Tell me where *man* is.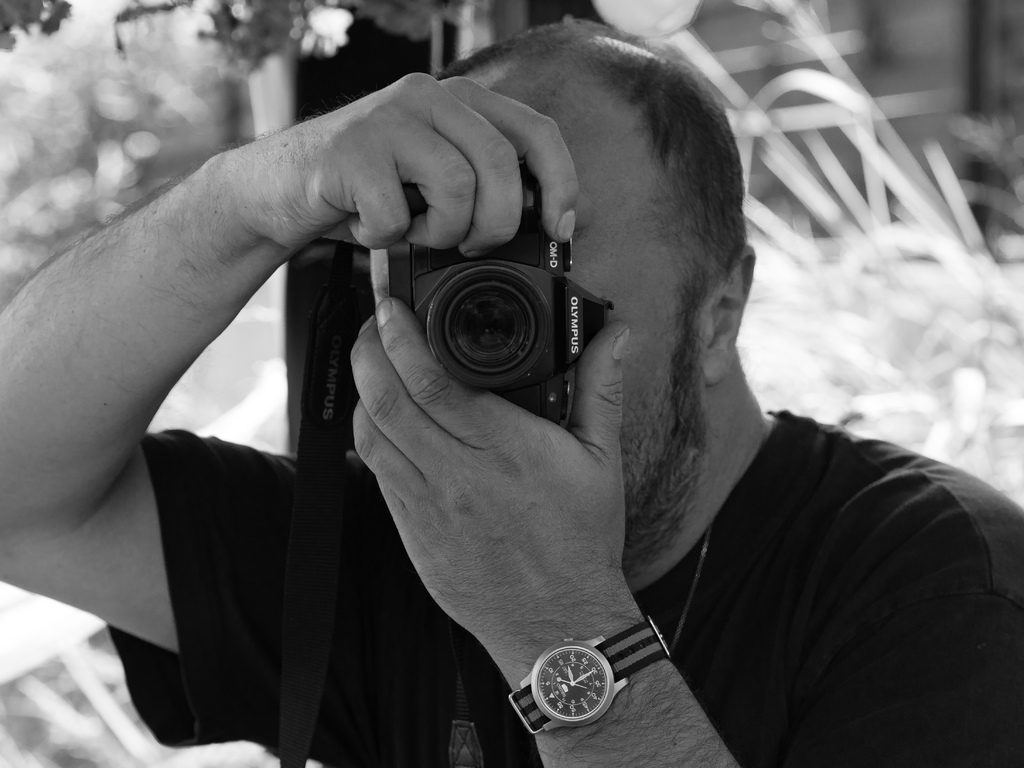
*man* is at bbox(99, 0, 966, 750).
